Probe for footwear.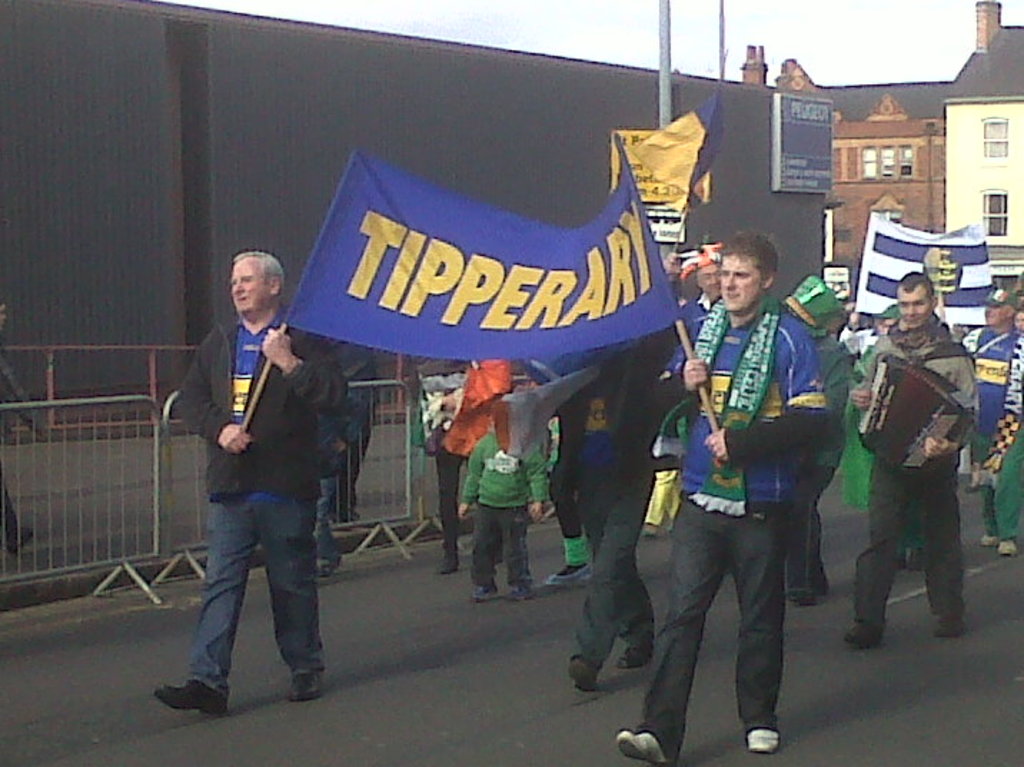
Probe result: [472,587,496,600].
